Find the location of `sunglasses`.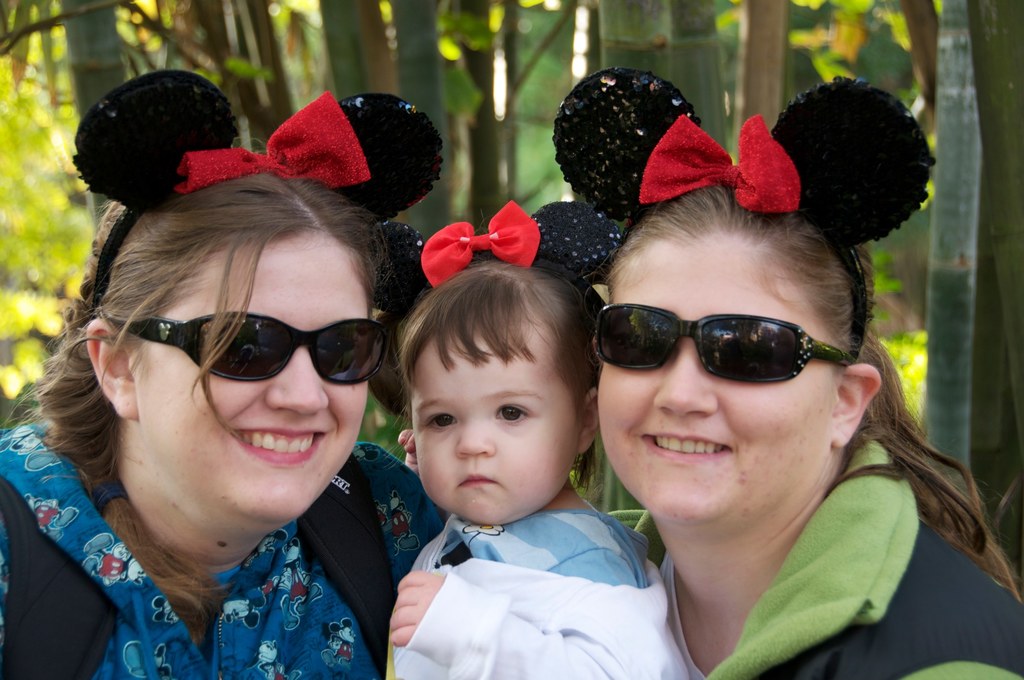
Location: Rect(135, 313, 395, 385).
